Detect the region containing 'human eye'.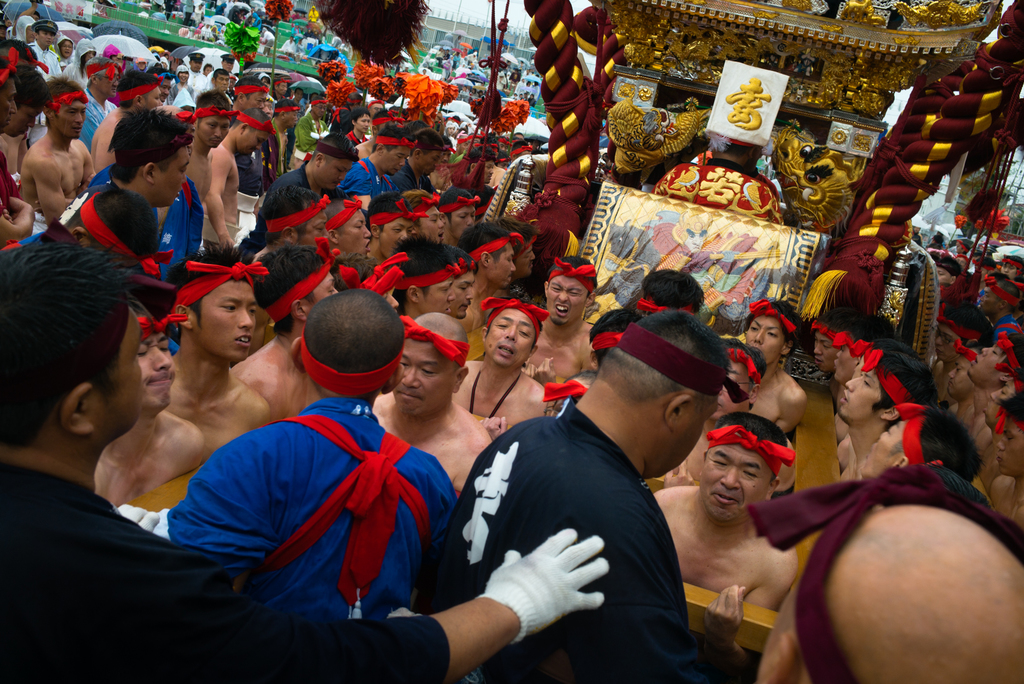
[215, 302, 237, 315].
